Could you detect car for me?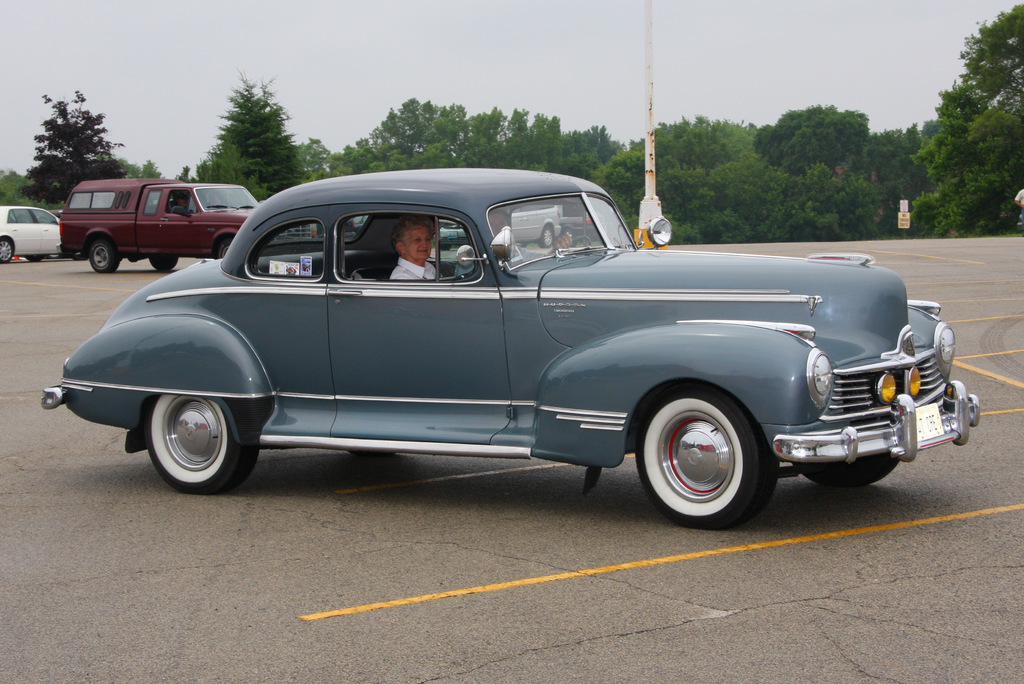
Detection result: box(0, 204, 65, 262).
